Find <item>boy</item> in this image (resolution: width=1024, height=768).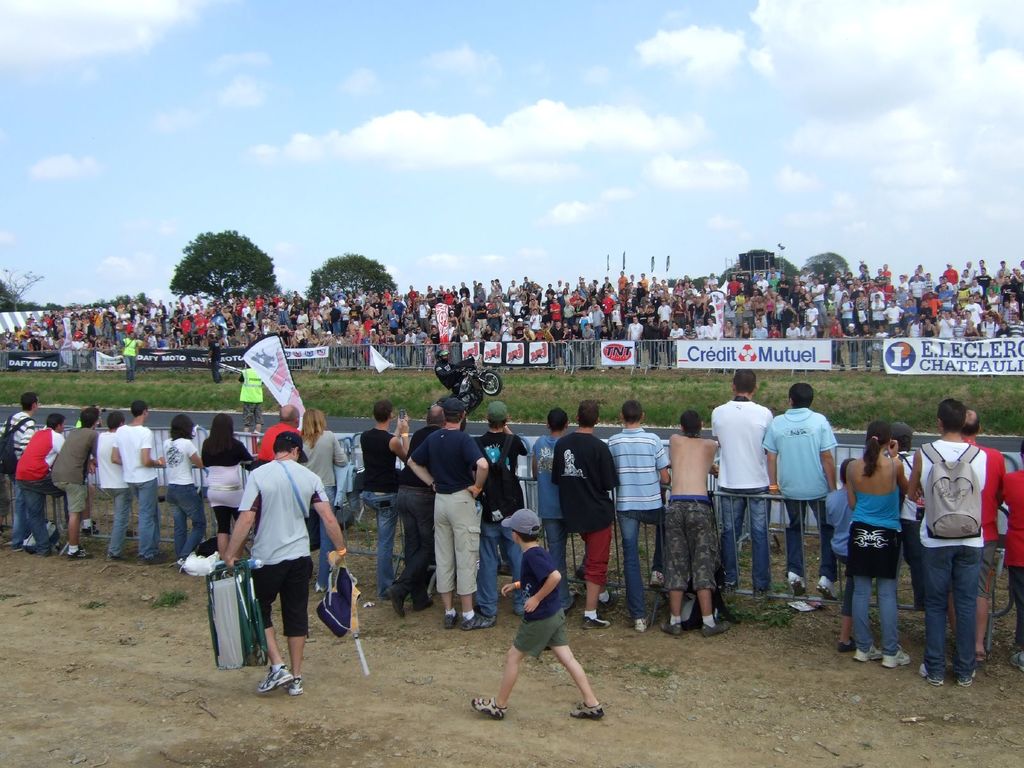
pyautogui.locateOnScreen(907, 396, 986, 688).
